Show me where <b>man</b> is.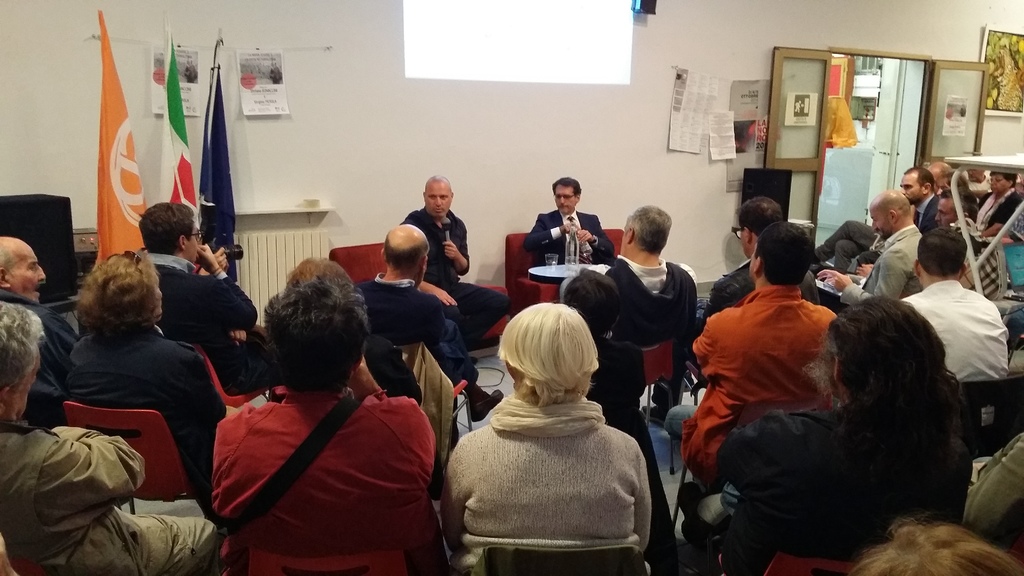
<b>man</b> is at {"x1": 897, "y1": 222, "x2": 1010, "y2": 383}.
